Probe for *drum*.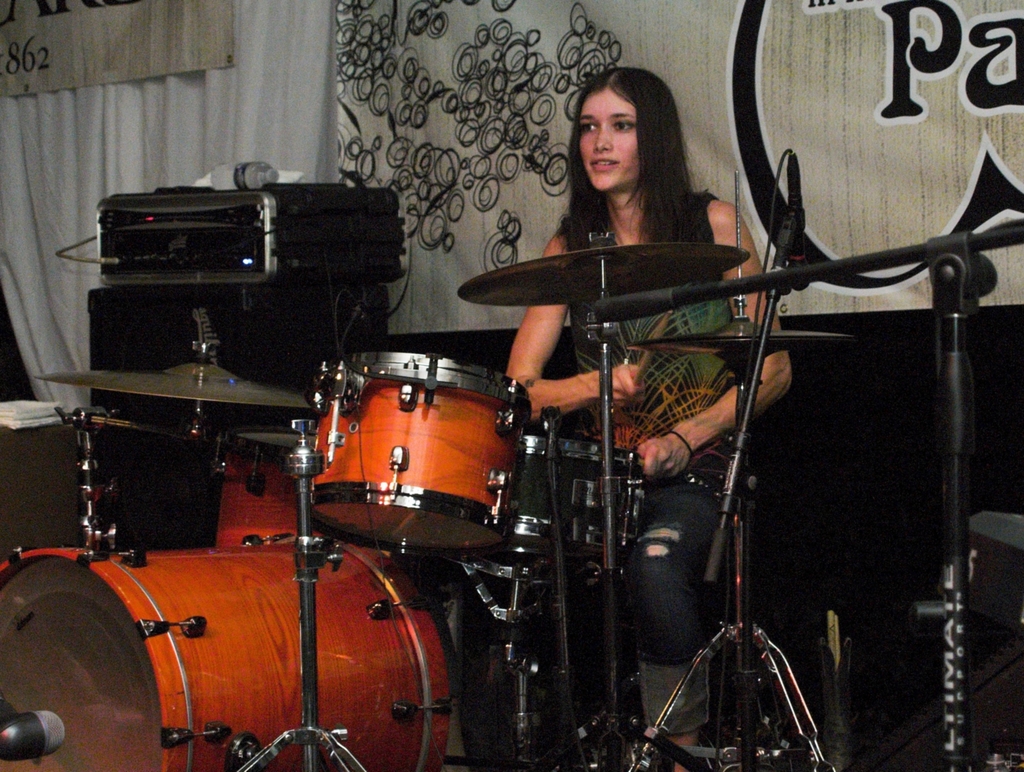
Probe result: bbox=(216, 425, 316, 549).
